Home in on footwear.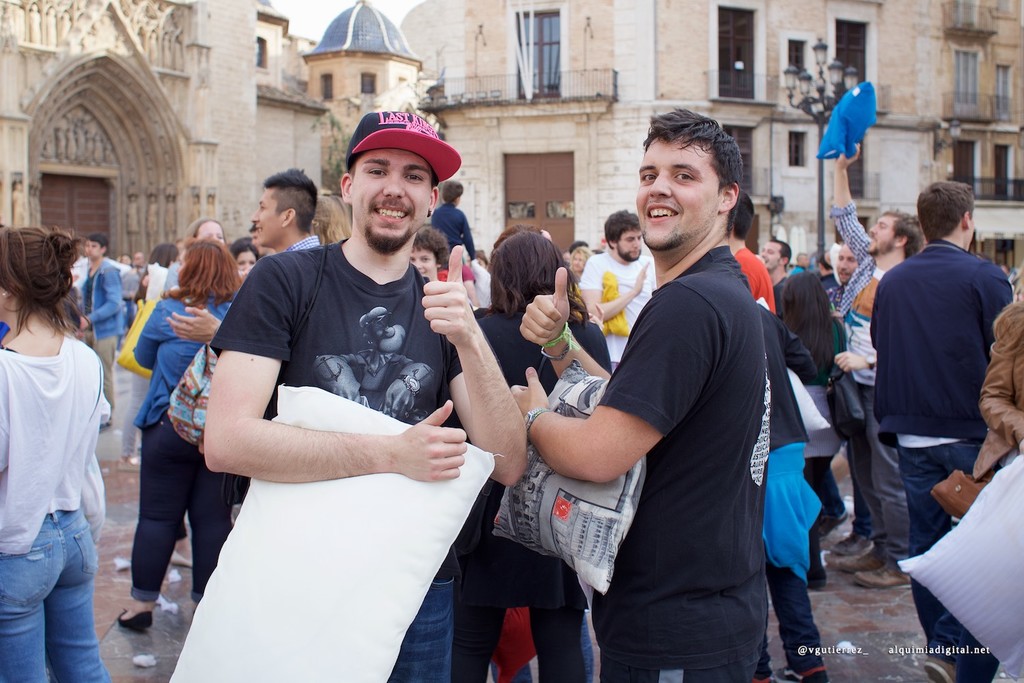
Homed in at 772/666/827/682.
